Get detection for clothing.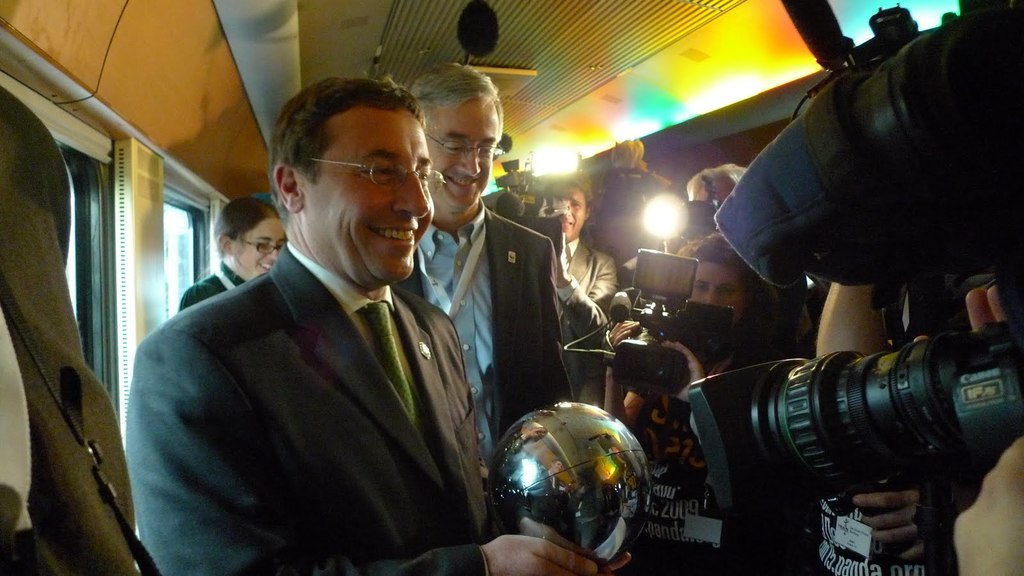
Detection: bbox=(392, 205, 556, 497).
